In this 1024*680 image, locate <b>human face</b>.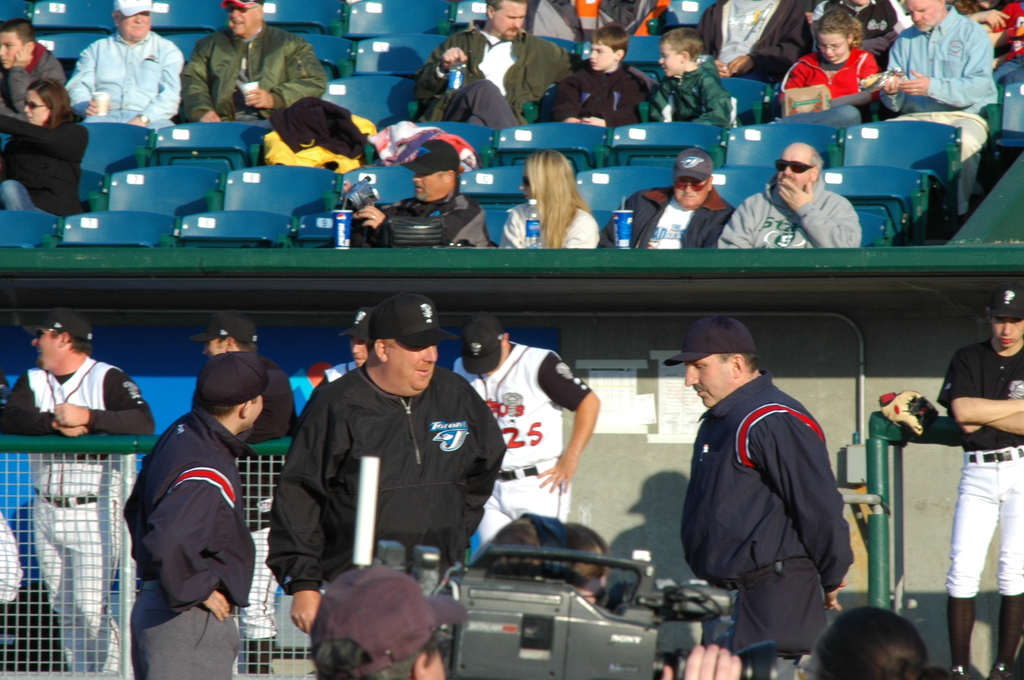
Bounding box: rect(520, 172, 537, 204).
